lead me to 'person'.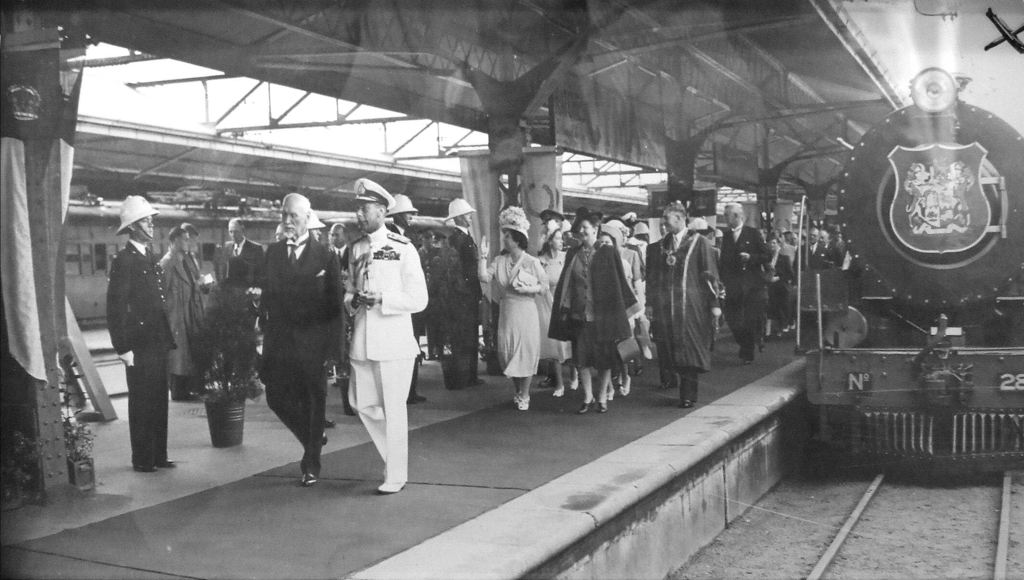
Lead to (left=344, top=202, right=433, bottom=494).
